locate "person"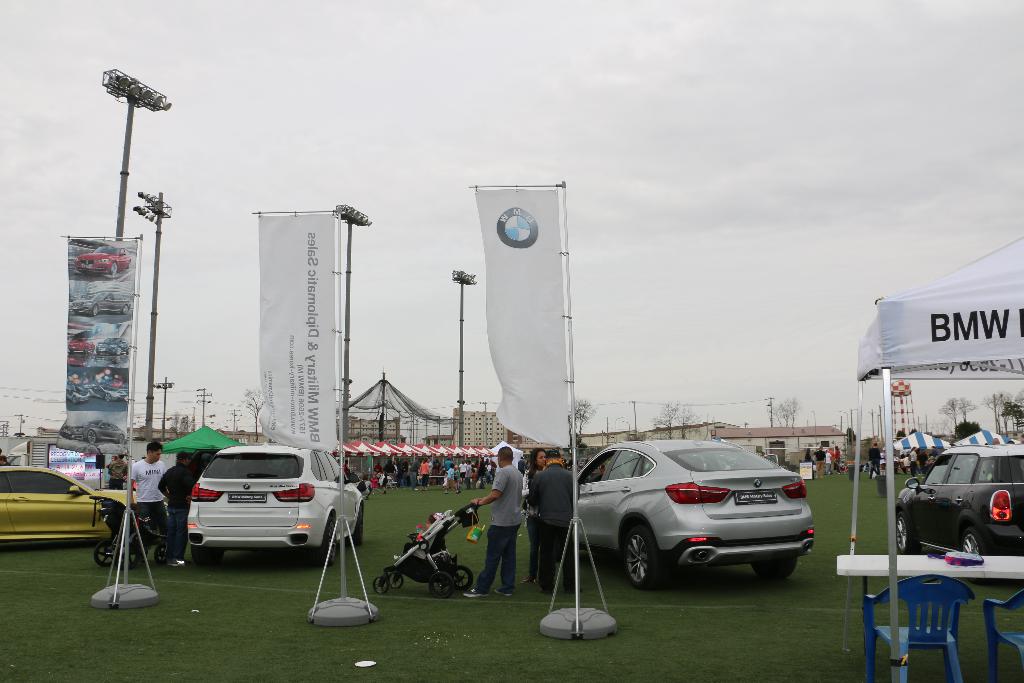
(left=159, top=438, right=207, bottom=559)
